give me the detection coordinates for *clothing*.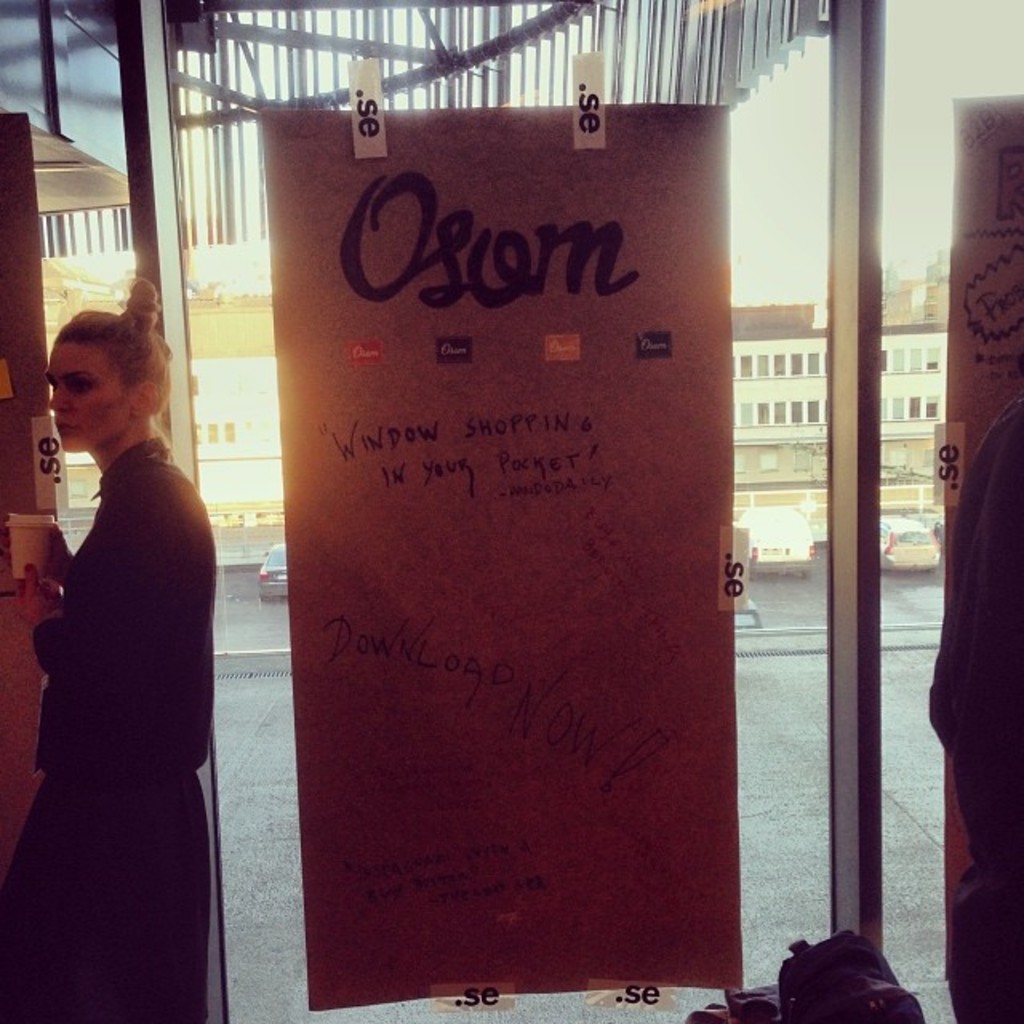
18,315,229,963.
